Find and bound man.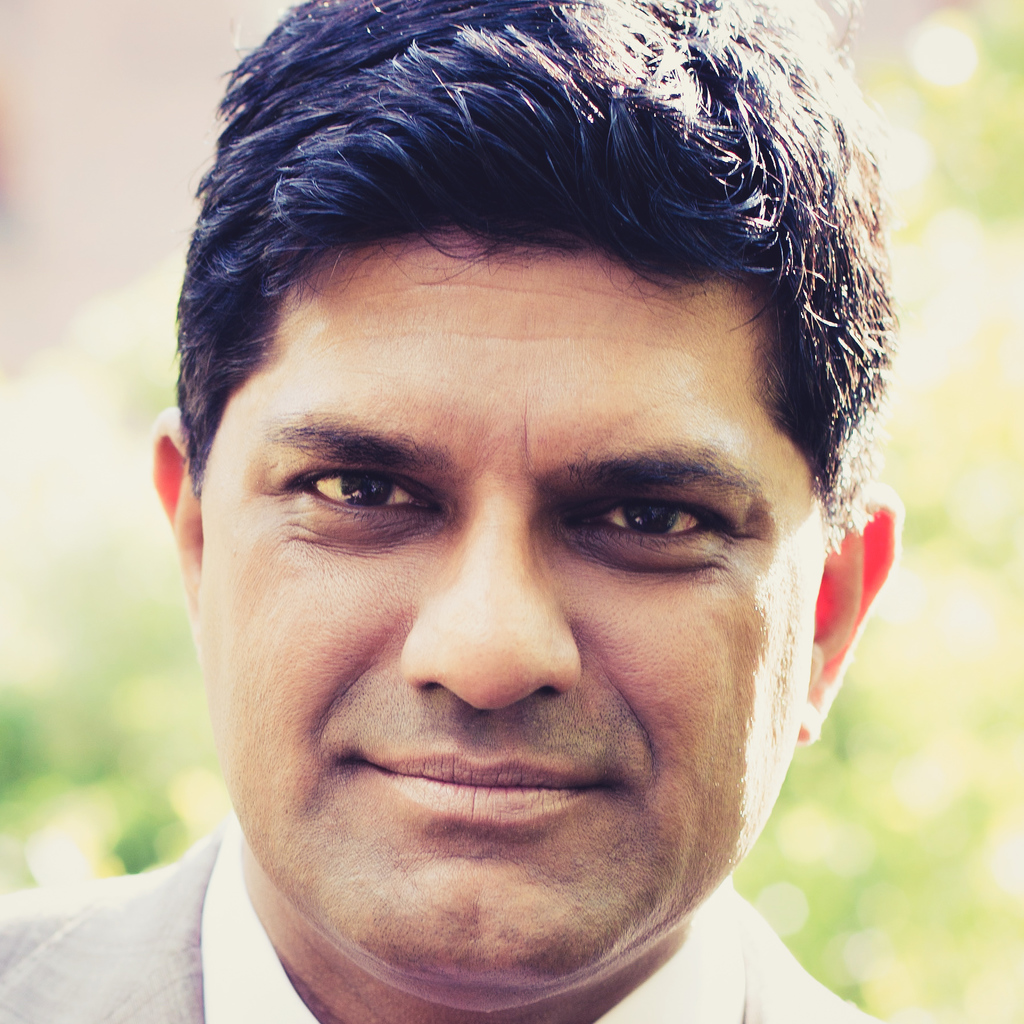
Bound: crop(0, 0, 1023, 1023).
